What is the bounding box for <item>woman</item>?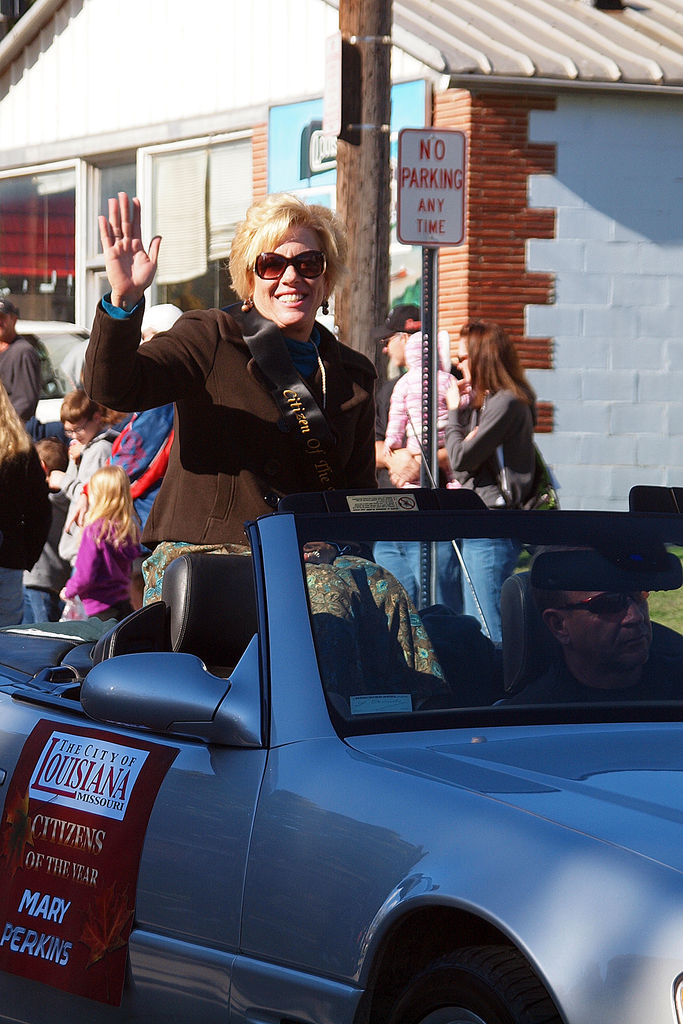
Rect(67, 191, 376, 662).
